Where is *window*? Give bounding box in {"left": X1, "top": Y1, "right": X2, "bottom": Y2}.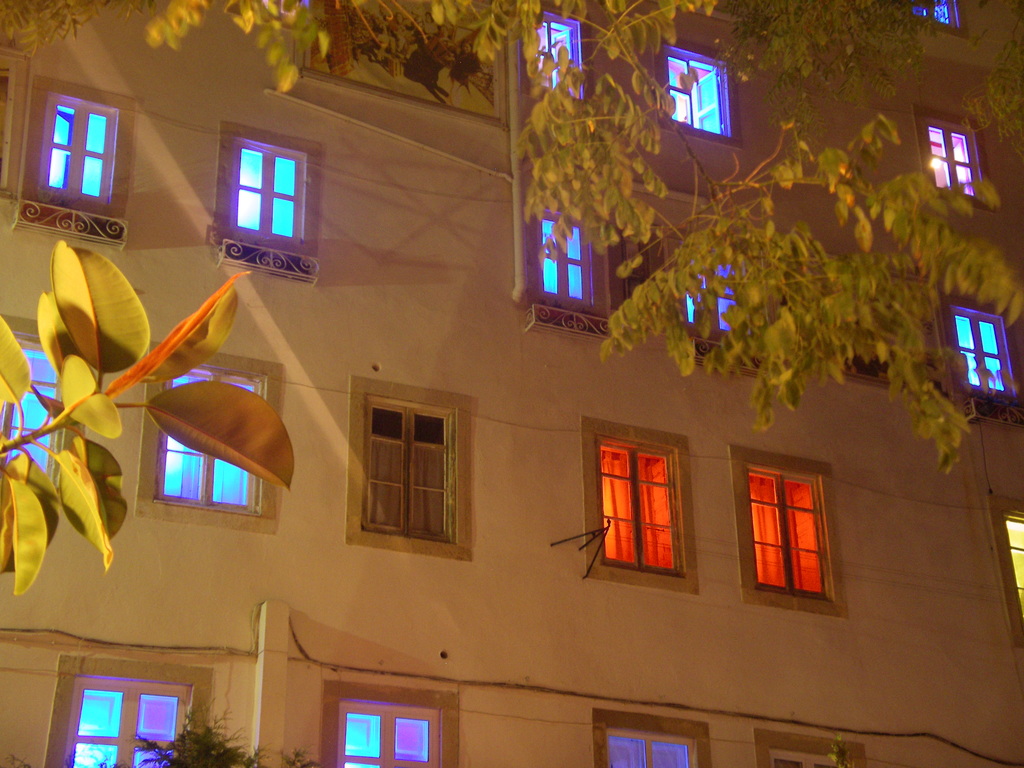
{"left": 753, "top": 461, "right": 835, "bottom": 601}.
